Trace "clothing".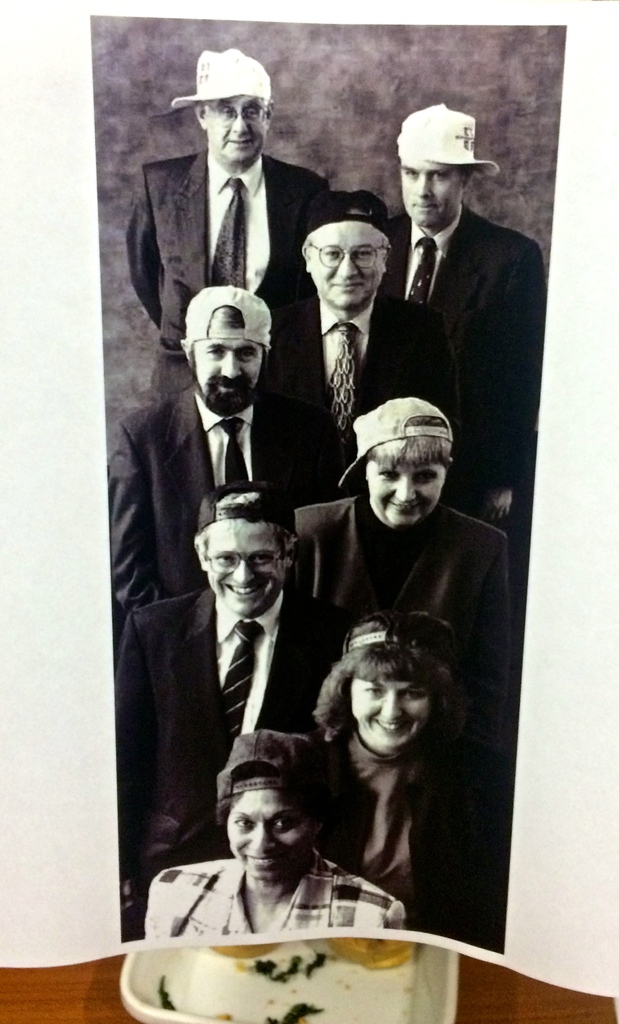
Traced to 296:491:515:750.
